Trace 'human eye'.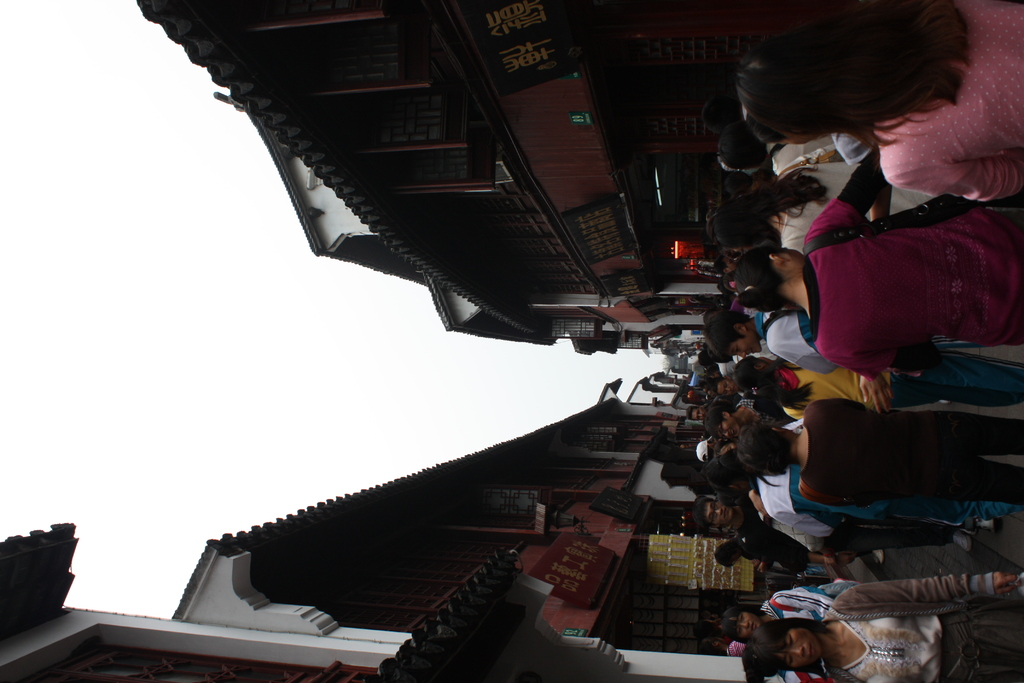
Traced to {"x1": 710, "y1": 500, "x2": 719, "y2": 509}.
